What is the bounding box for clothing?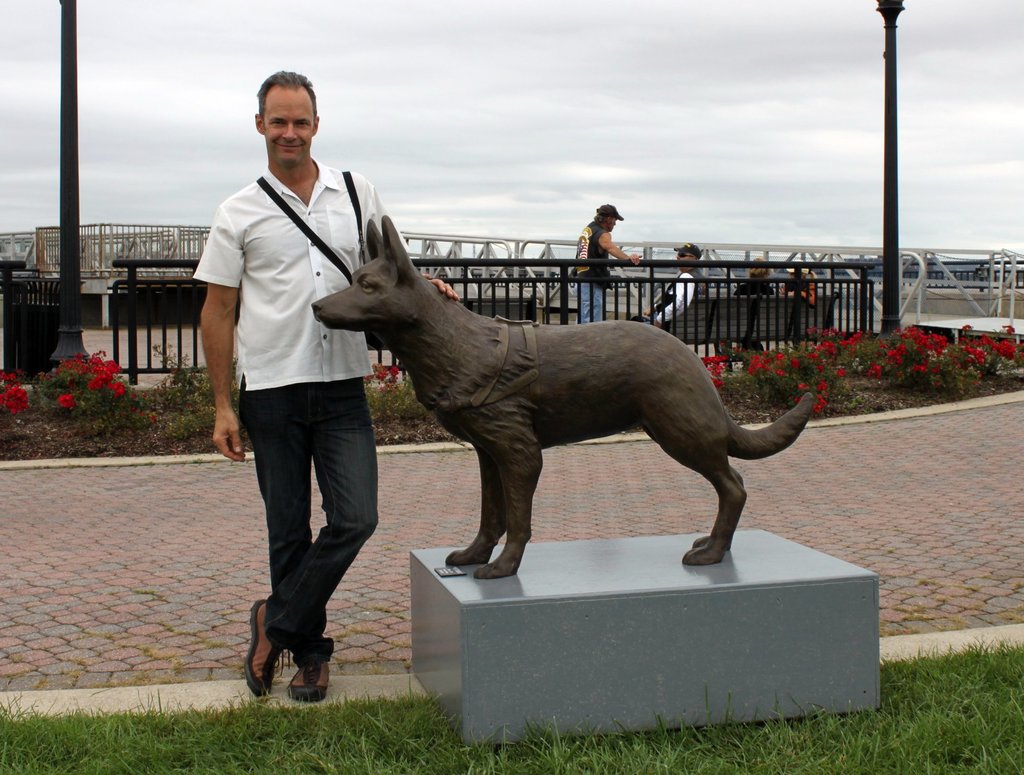
[787,282,815,307].
